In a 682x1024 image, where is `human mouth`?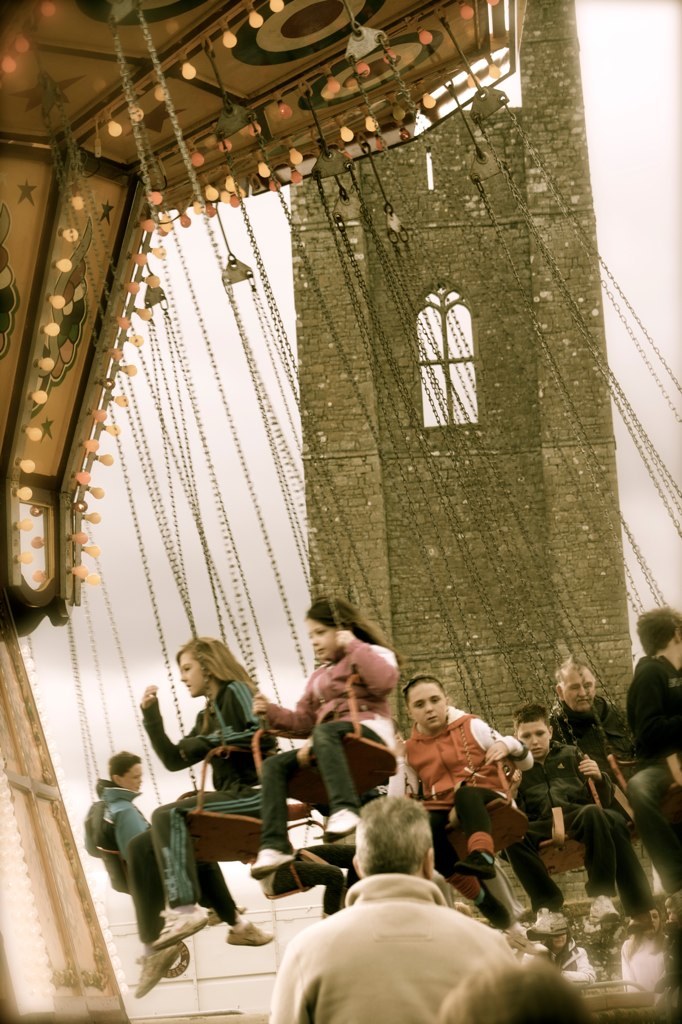
box(315, 647, 326, 652).
